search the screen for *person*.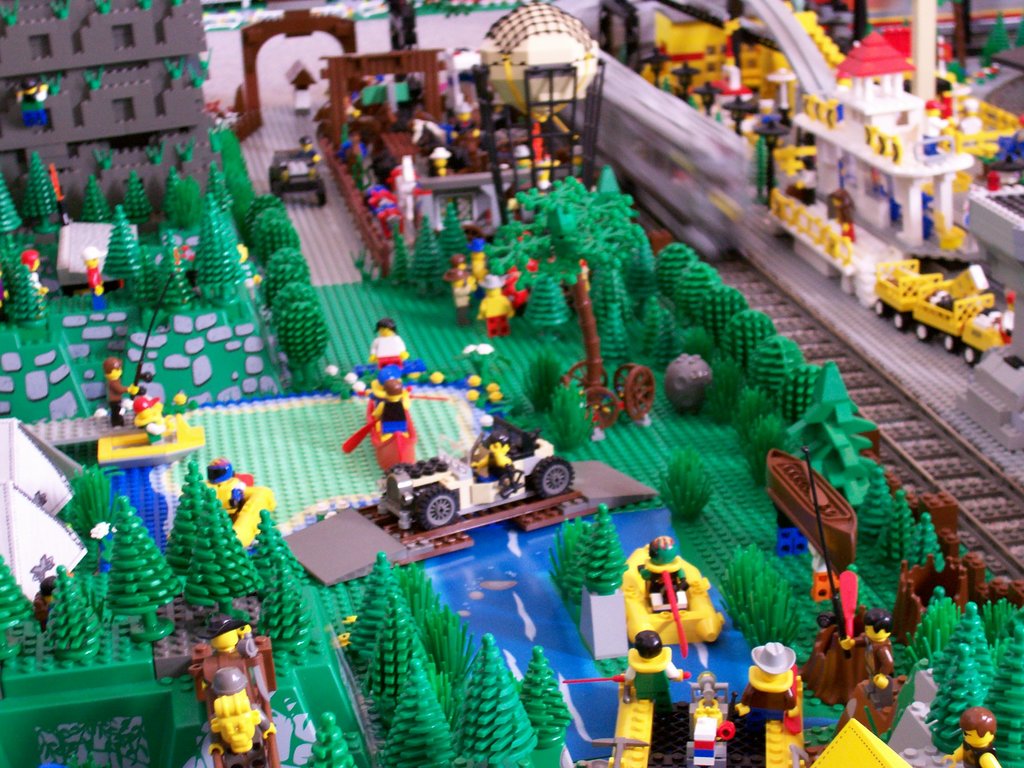
Found at 841, 605, 894, 689.
